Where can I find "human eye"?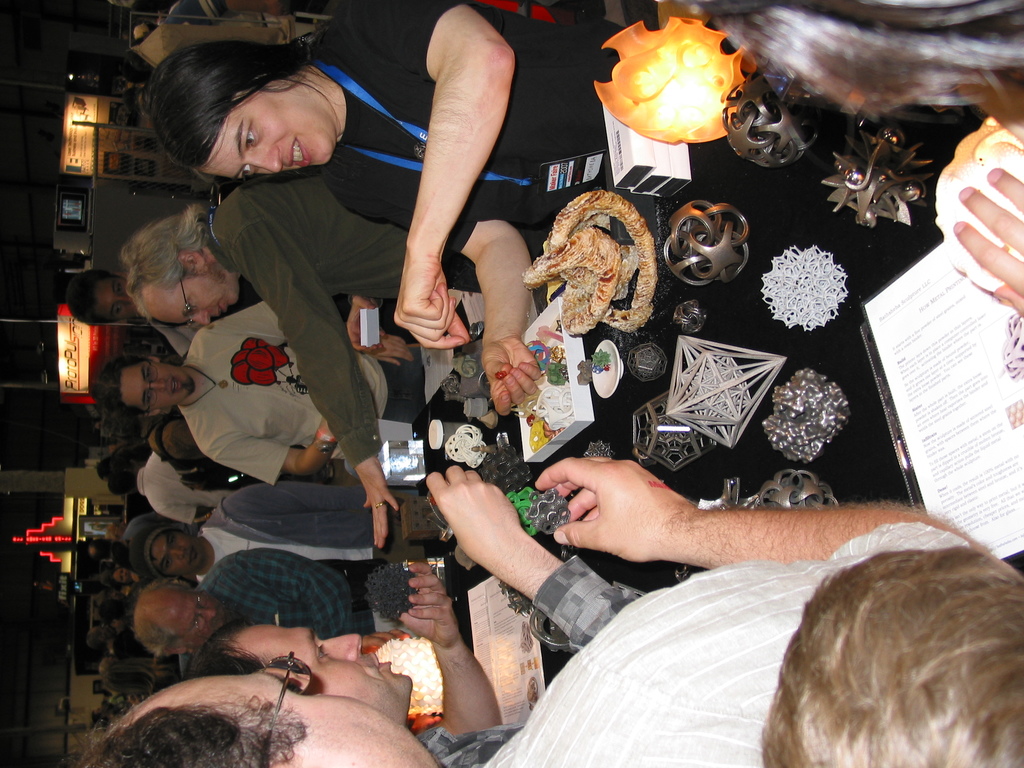
You can find it at select_region(200, 595, 206, 605).
